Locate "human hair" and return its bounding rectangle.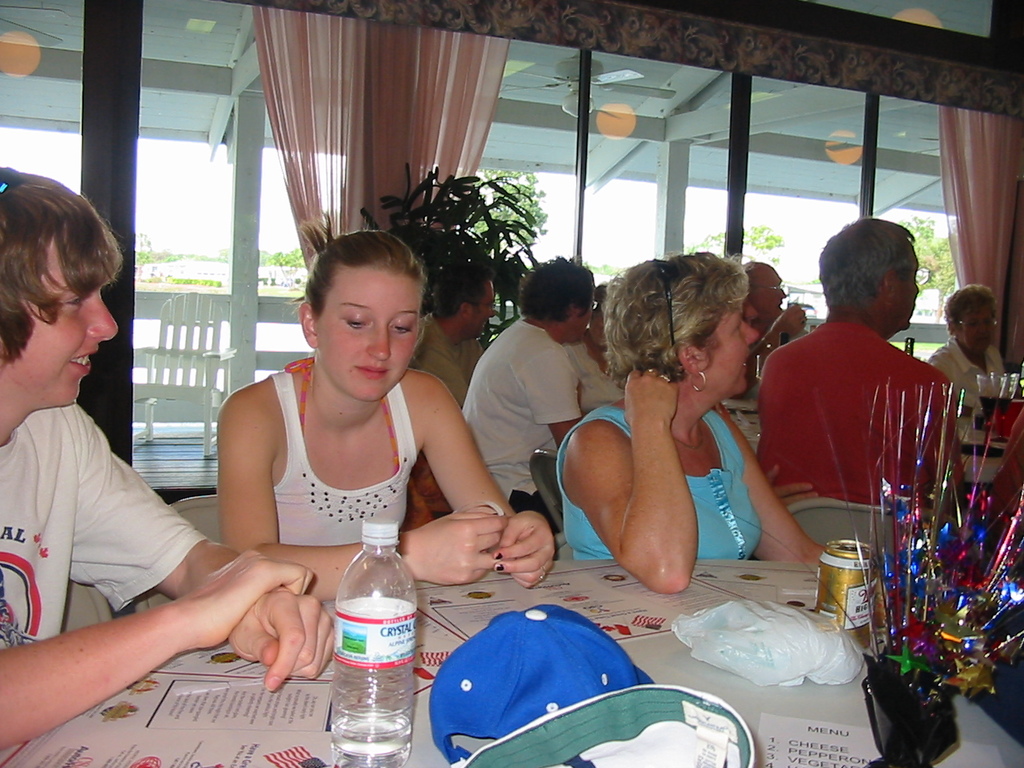
[x1=432, y1=261, x2=496, y2=314].
